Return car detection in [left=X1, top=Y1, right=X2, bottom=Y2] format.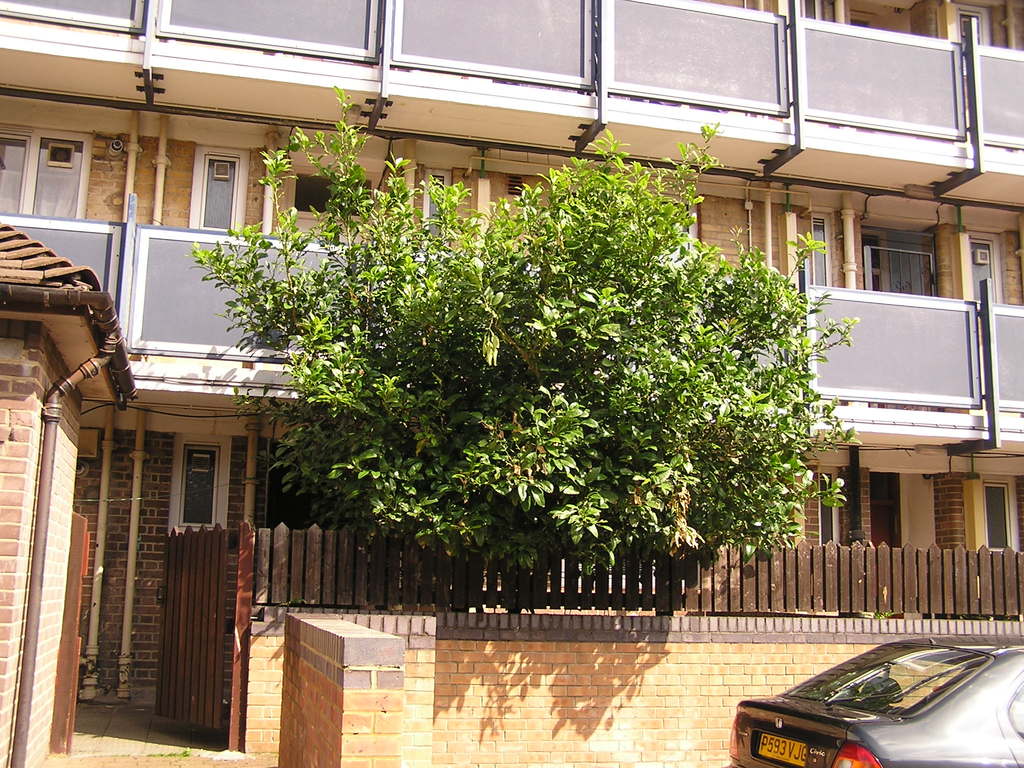
[left=727, top=632, right=1023, bottom=767].
